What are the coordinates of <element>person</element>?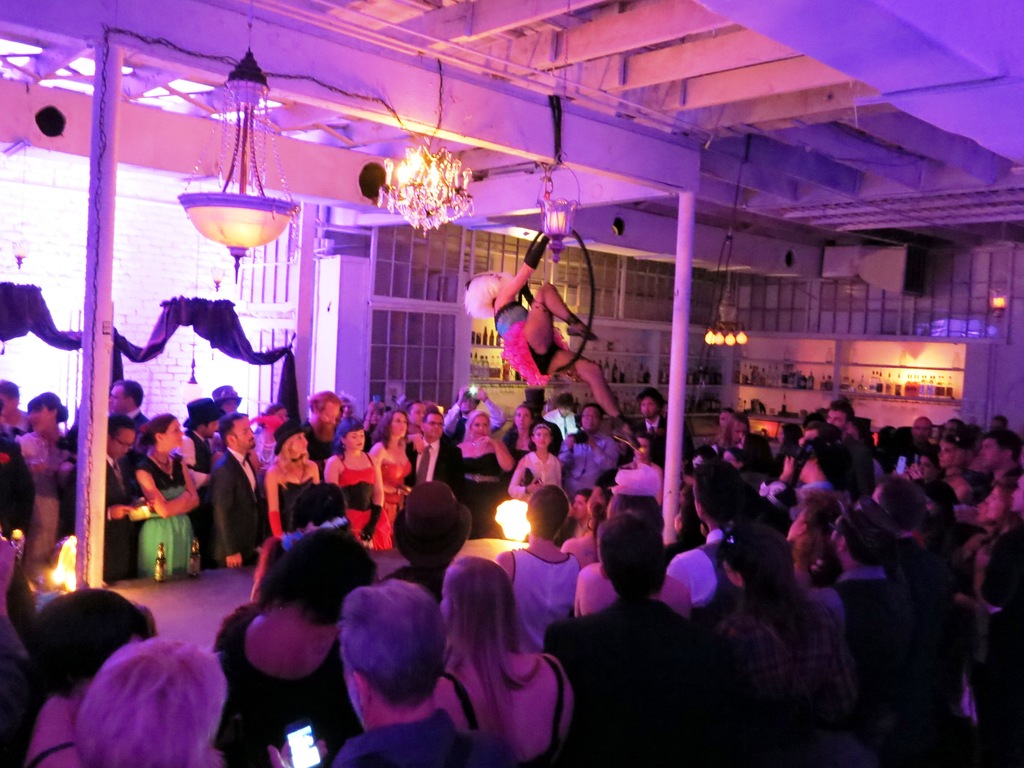
rect(973, 429, 1023, 524).
